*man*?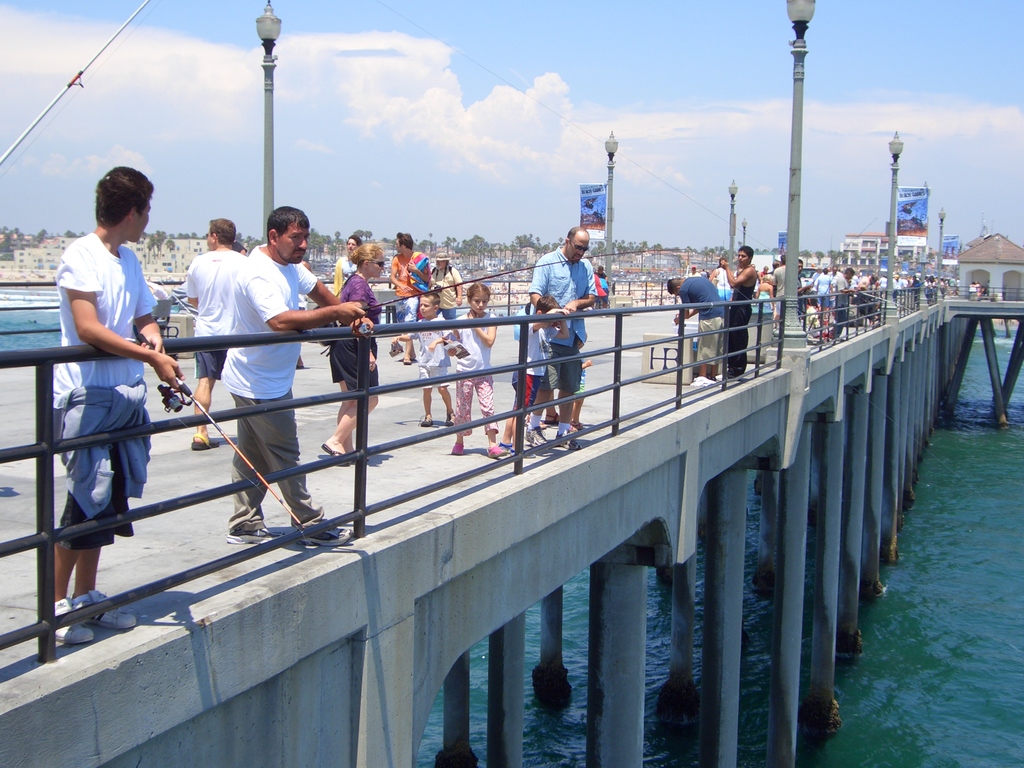
crop(769, 261, 780, 276)
